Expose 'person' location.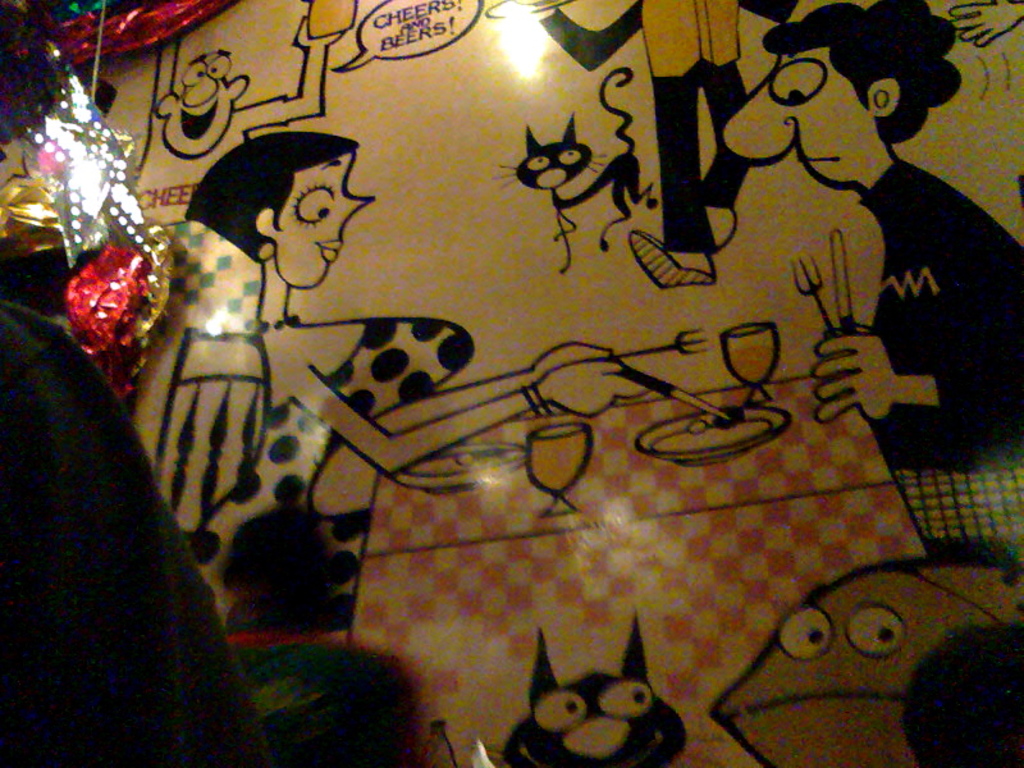
Exposed at select_region(527, 0, 797, 289).
